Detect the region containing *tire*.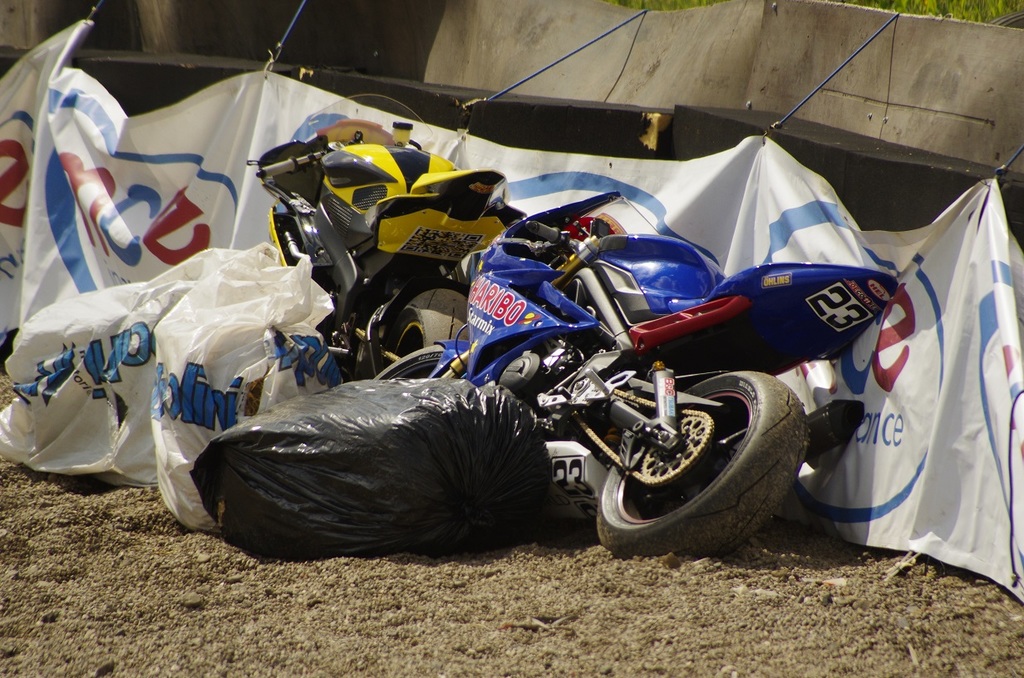
bbox(373, 341, 462, 384).
